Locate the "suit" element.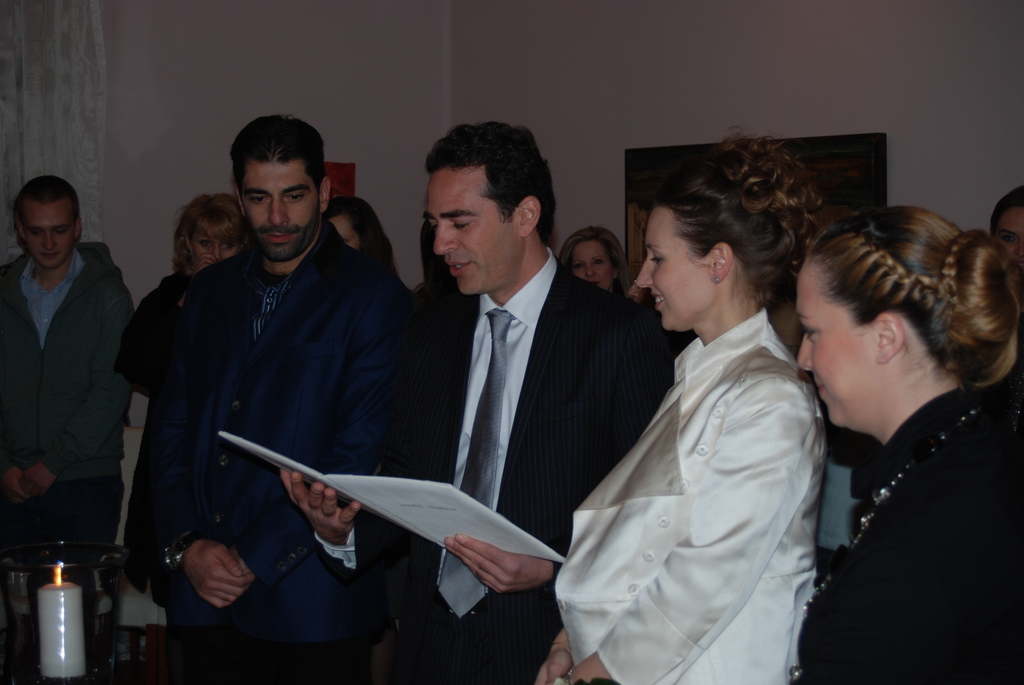
Element bbox: [146,224,401,684].
